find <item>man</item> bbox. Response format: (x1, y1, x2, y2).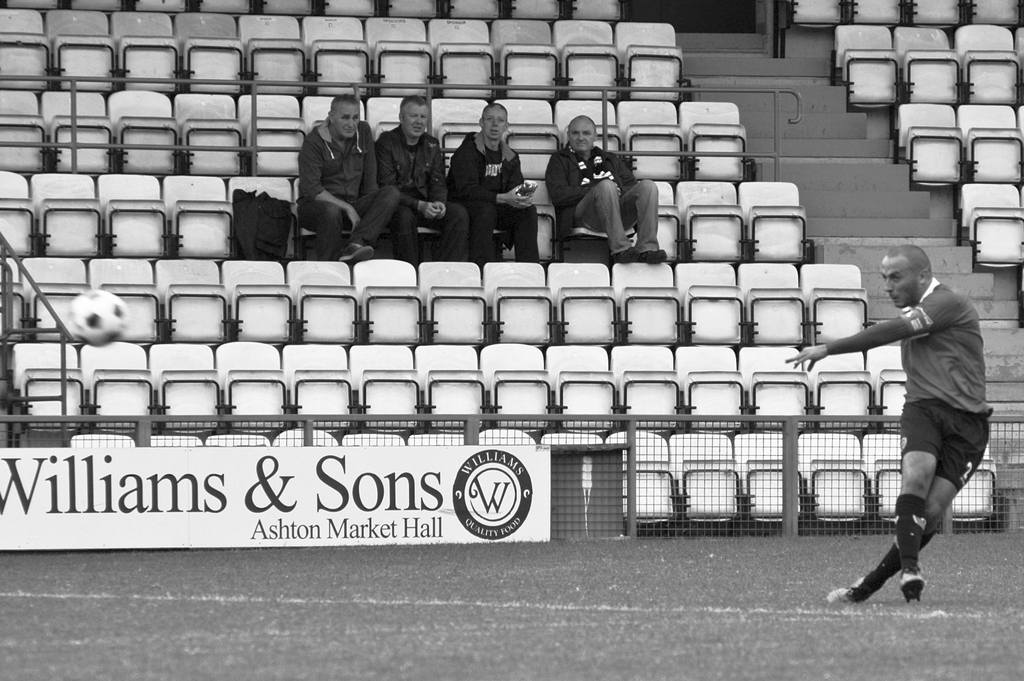
(783, 241, 995, 606).
